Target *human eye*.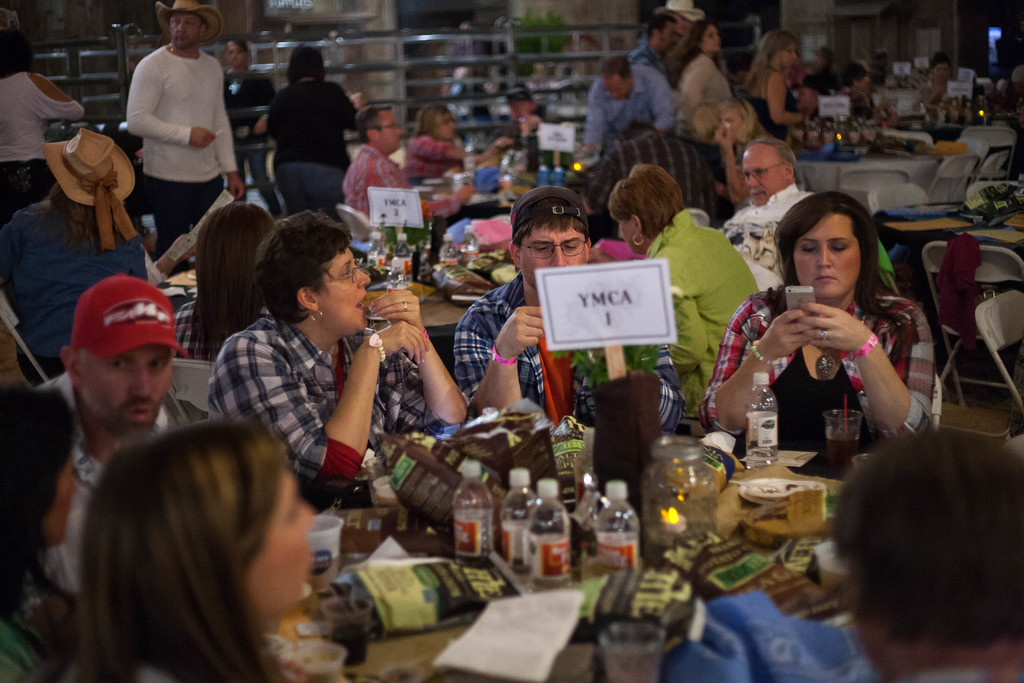
Target region: BBox(803, 242, 815, 256).
